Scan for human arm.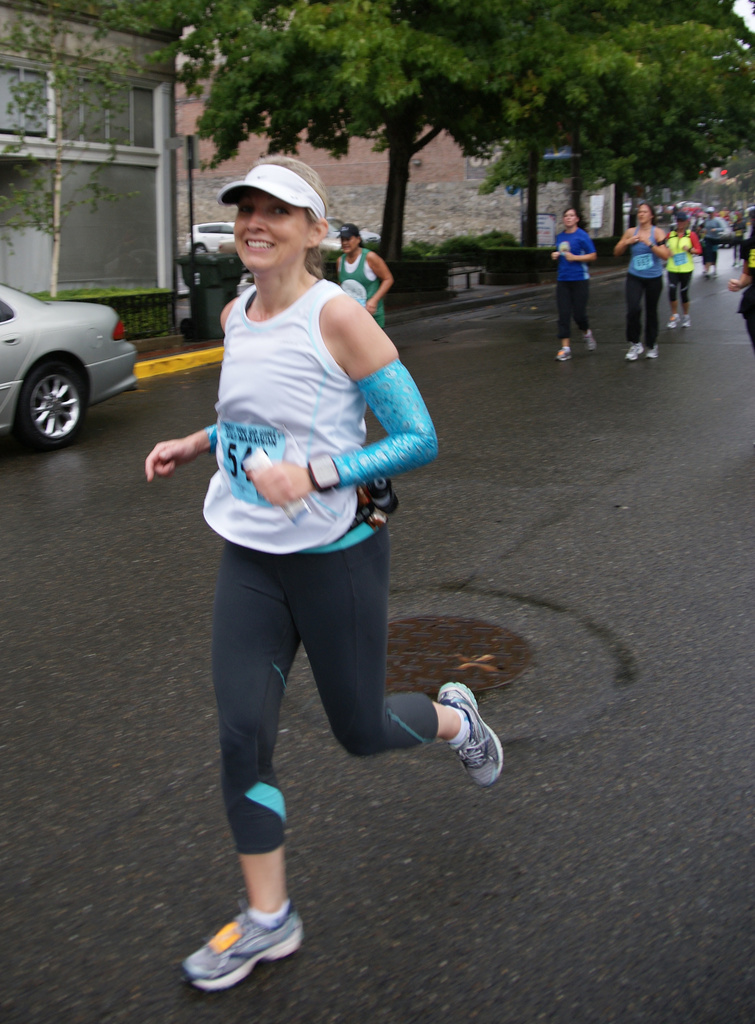
Scan result: (137, 413, 225, 478).
